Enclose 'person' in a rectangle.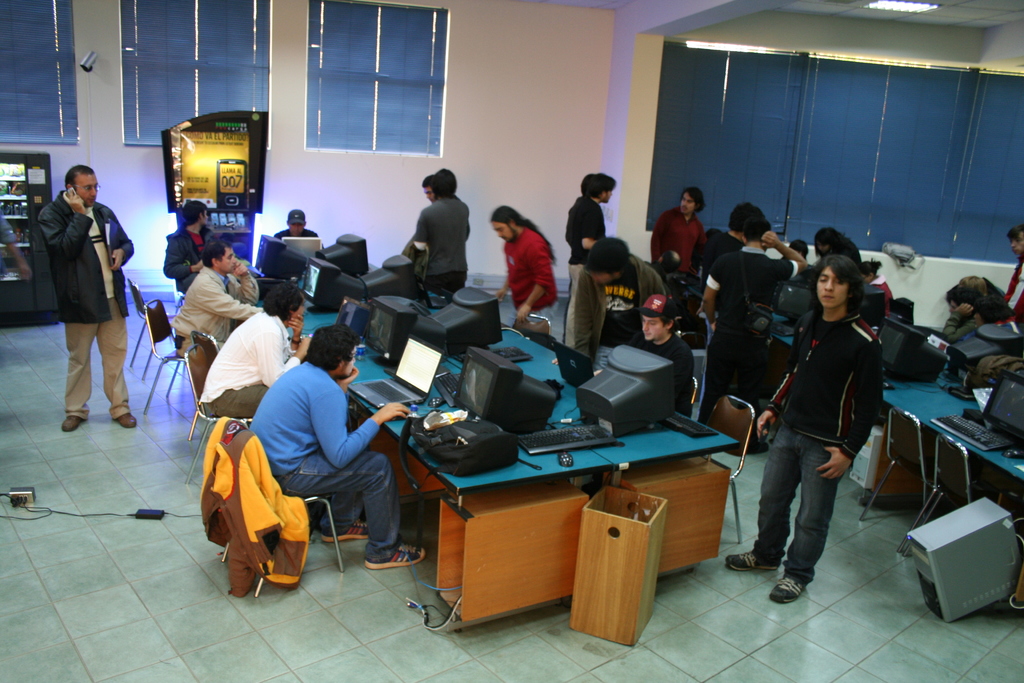
select_region(35, 163, 136, 431).
